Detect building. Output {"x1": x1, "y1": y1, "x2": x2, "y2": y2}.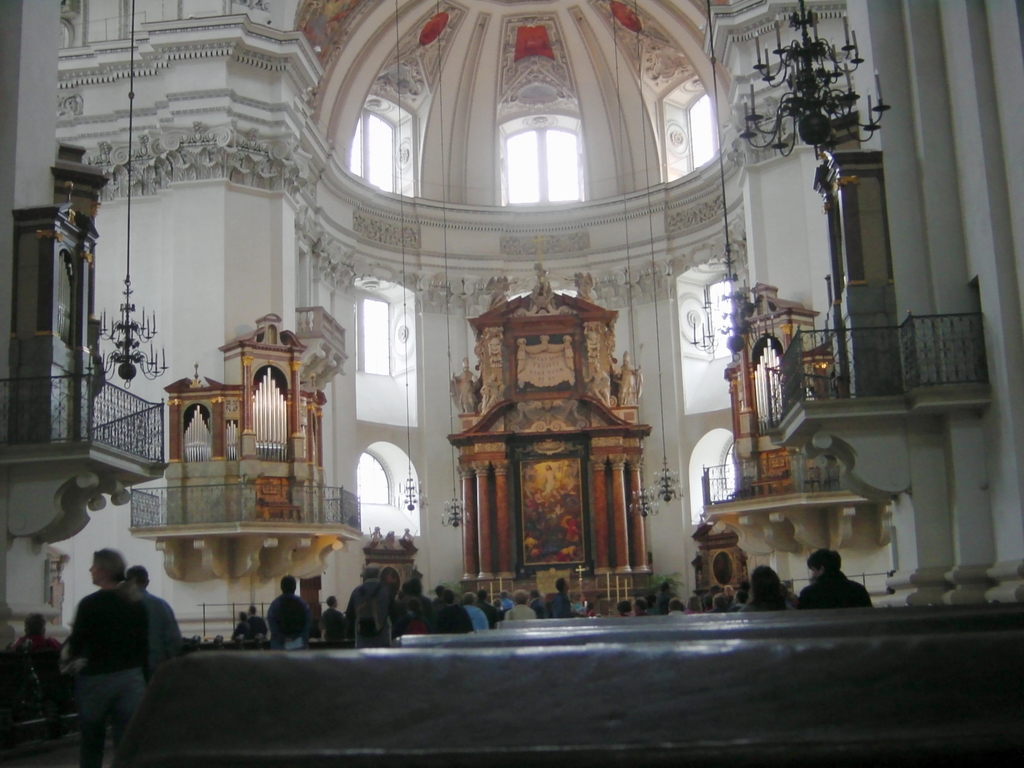
{"x1": 0, "y1": 0, "x2": 1023, "y2": 767}.
